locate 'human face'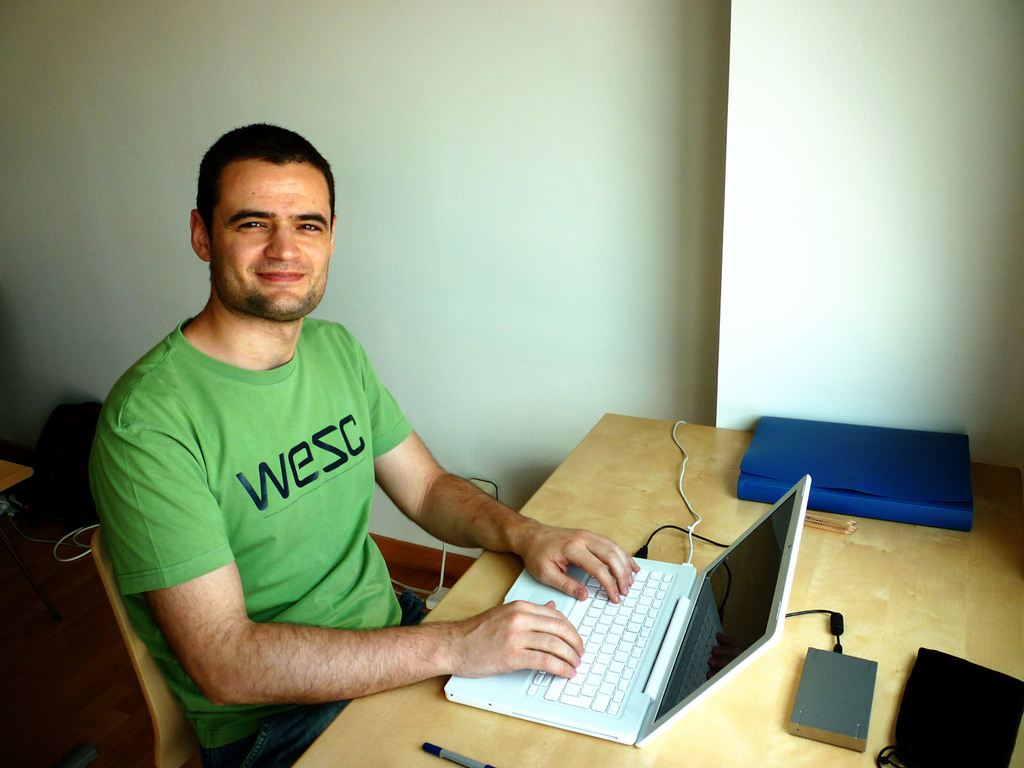
[left=207, top=170, right=333, bottom=316]
